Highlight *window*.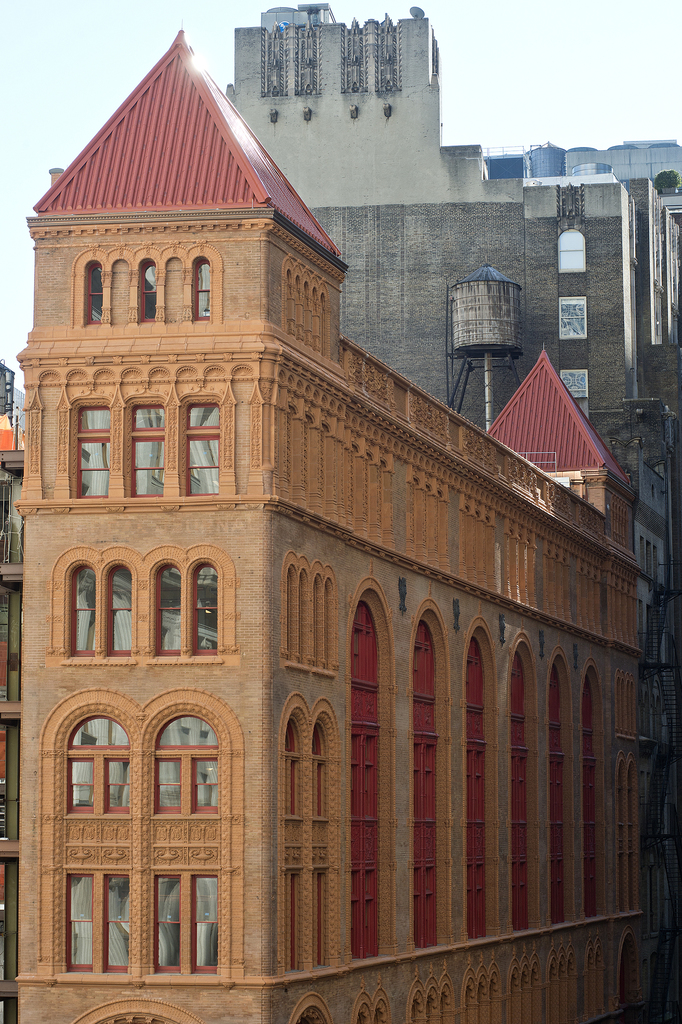
Highlighted region: Rect(559, 300, 590, 338).
